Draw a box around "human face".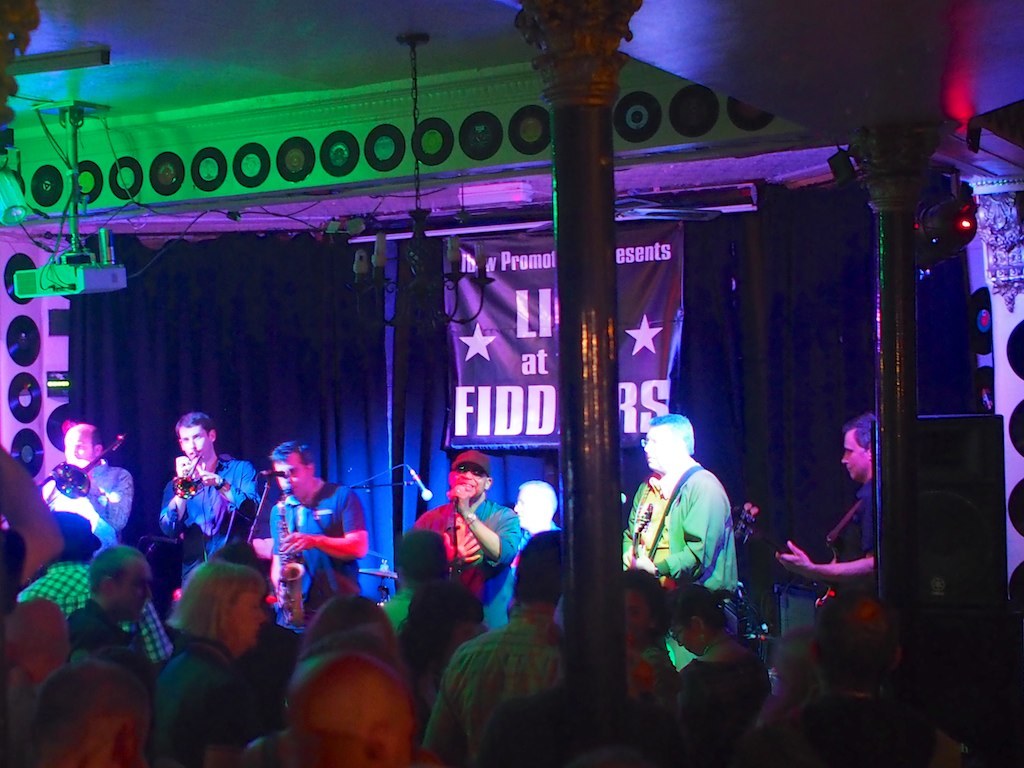
rect(642, 426, 671, 470).
